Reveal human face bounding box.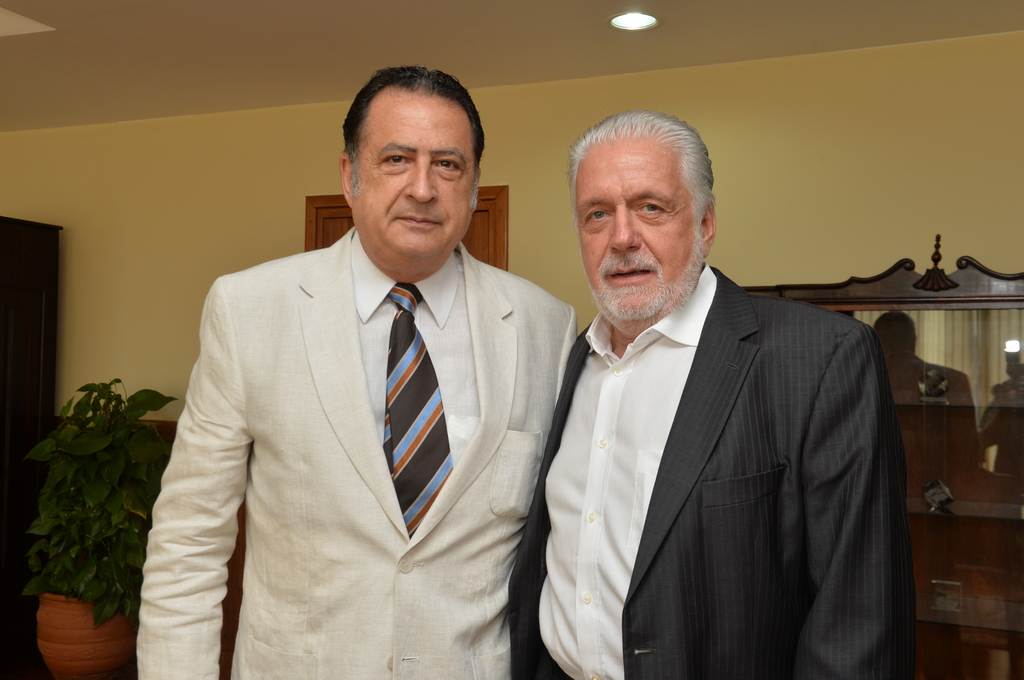
Revealed: <region>573, 139, 699, 319</region>.
